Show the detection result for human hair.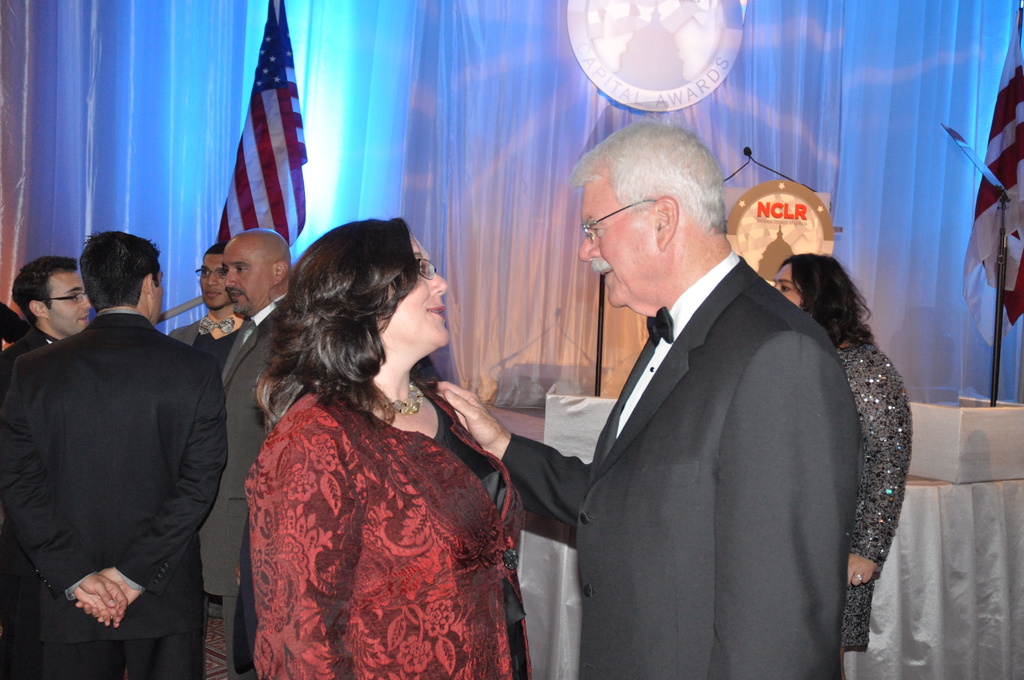
left=780, top=254, right=877, bottom=355.
